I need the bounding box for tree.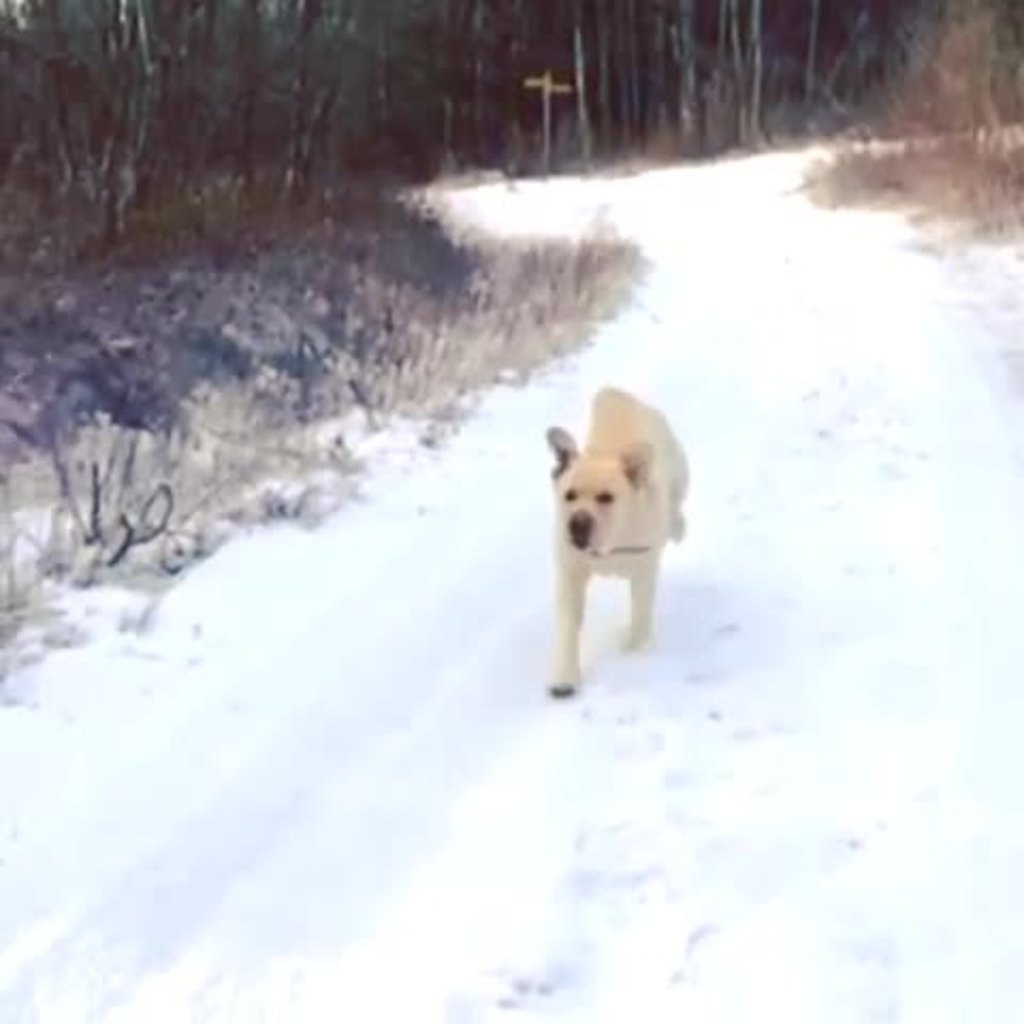
Here it is: box(0, 0, 339, 279).
